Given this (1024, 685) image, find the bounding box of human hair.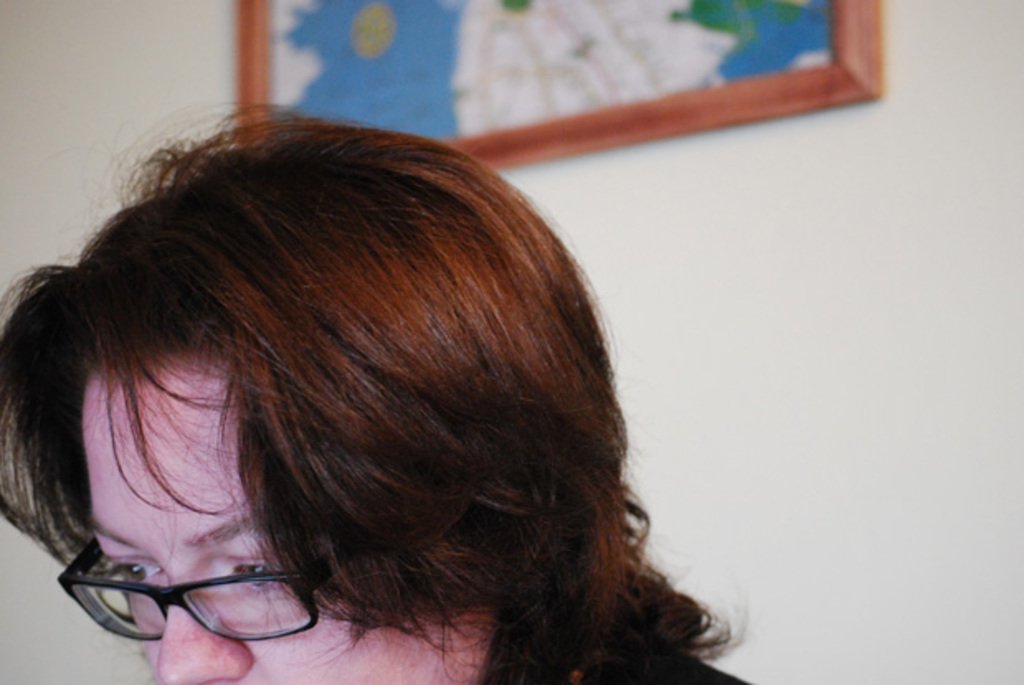
left=0, top=97, right=743, bottom=683.
